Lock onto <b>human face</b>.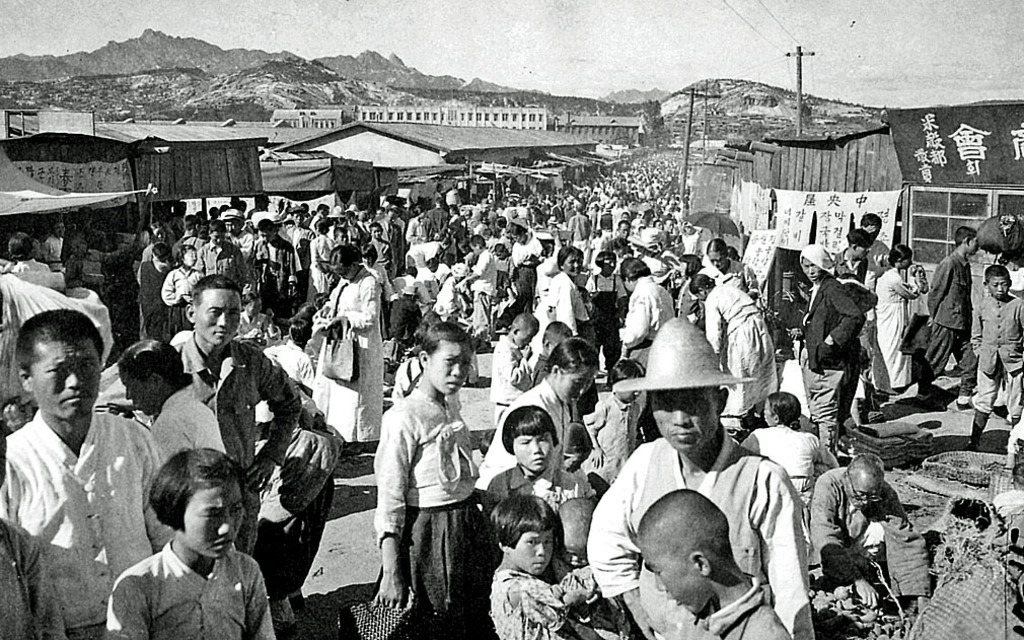
Locked: [x1=564, y1=252, x2=583, y2=277].
